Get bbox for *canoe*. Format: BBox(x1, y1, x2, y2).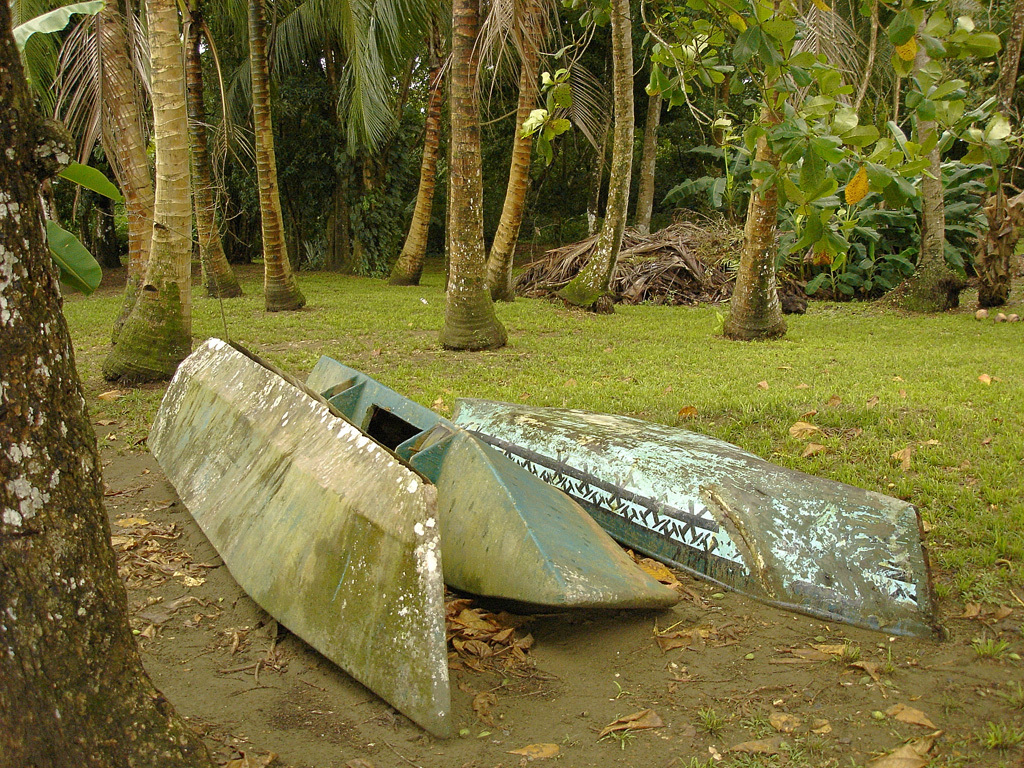
BBox(304, 356, 677, 610).
